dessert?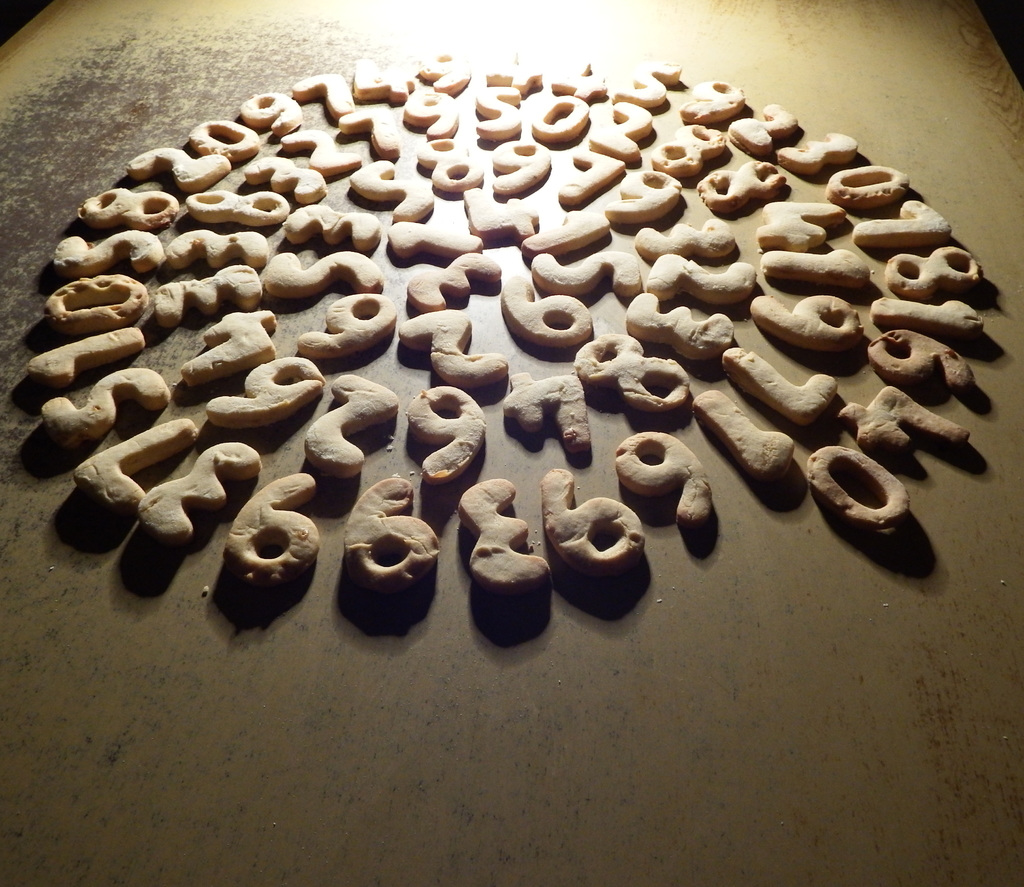
560, 145, 632, 212
